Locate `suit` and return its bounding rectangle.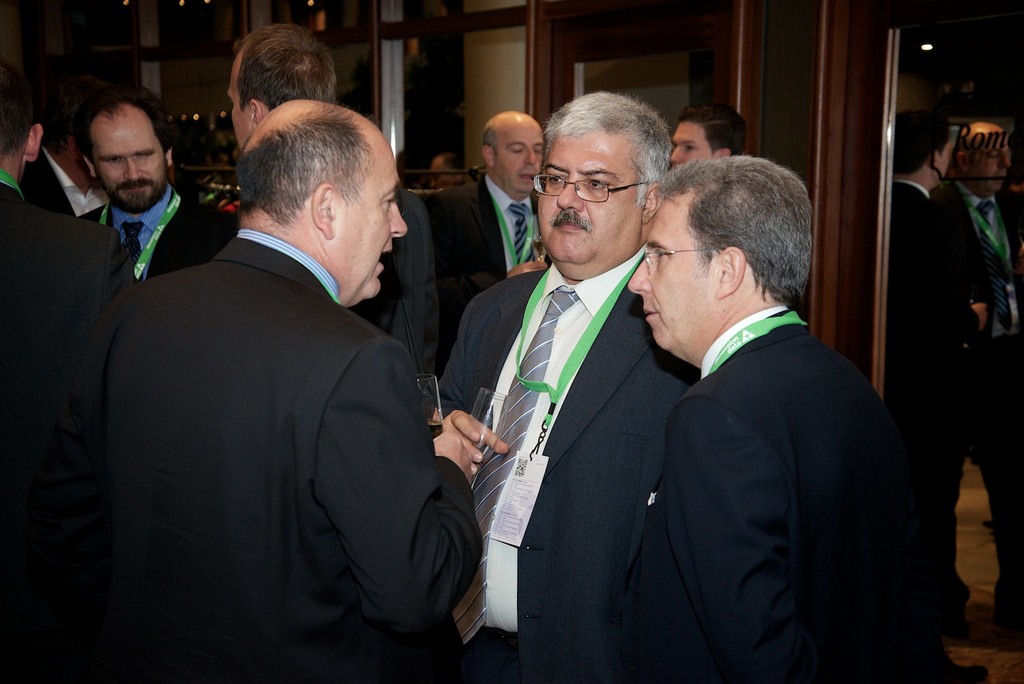
(54,231,495,683).
